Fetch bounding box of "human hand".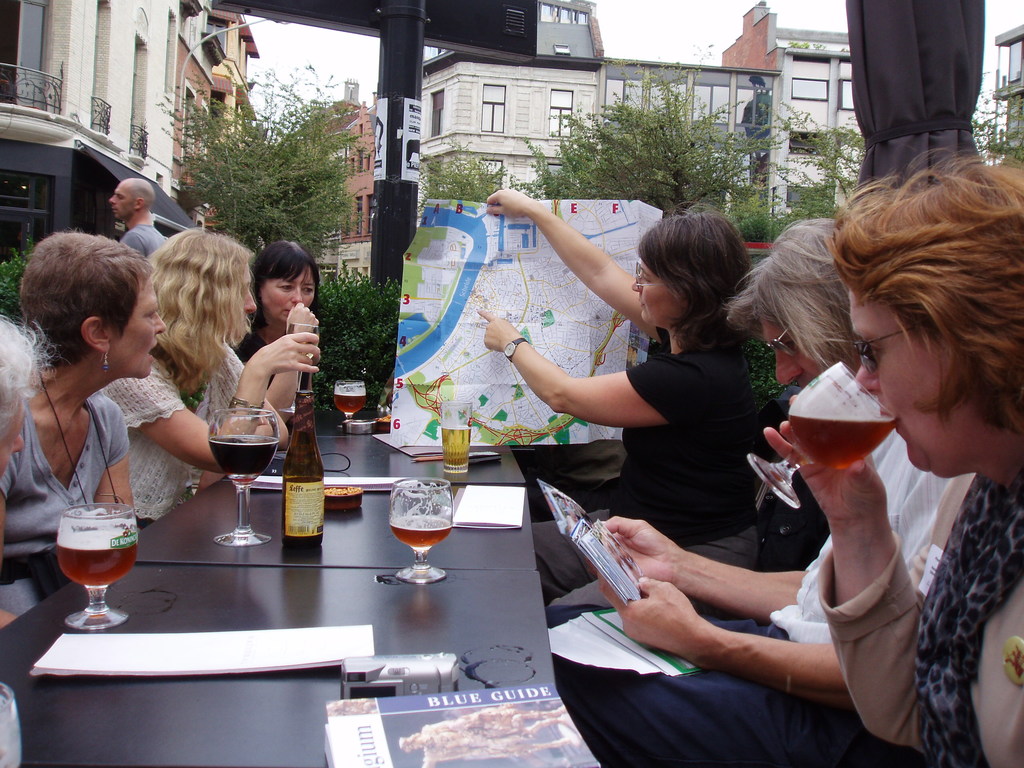
Bbox: box=[475, 310, 523, 353].
